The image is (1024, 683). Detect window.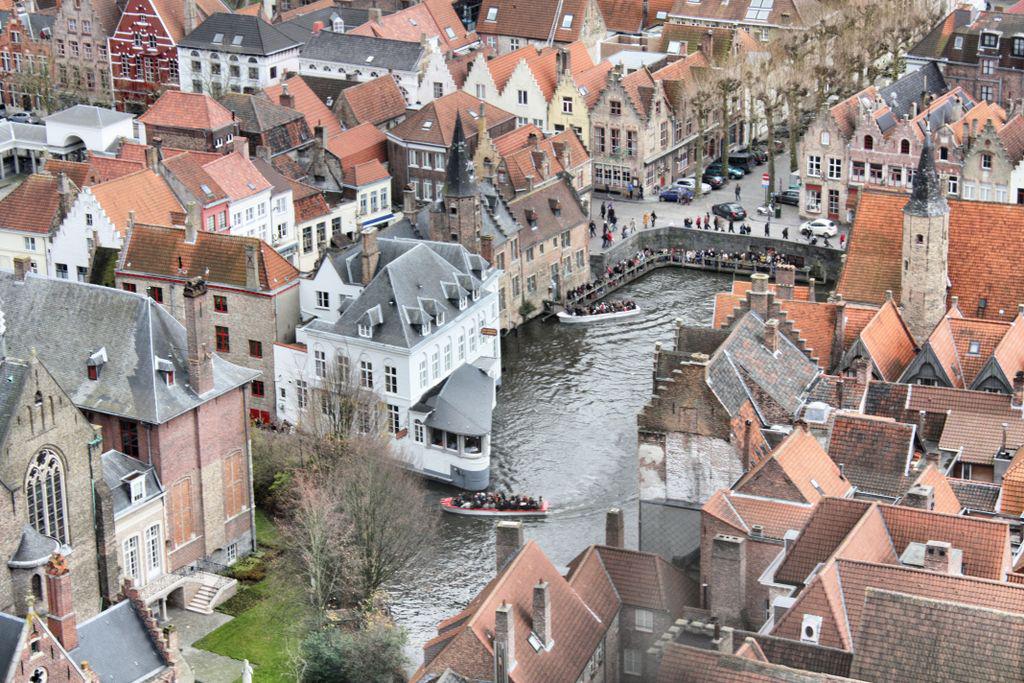
Detection: x1=300, y1=225, x2=313, y2=254.
